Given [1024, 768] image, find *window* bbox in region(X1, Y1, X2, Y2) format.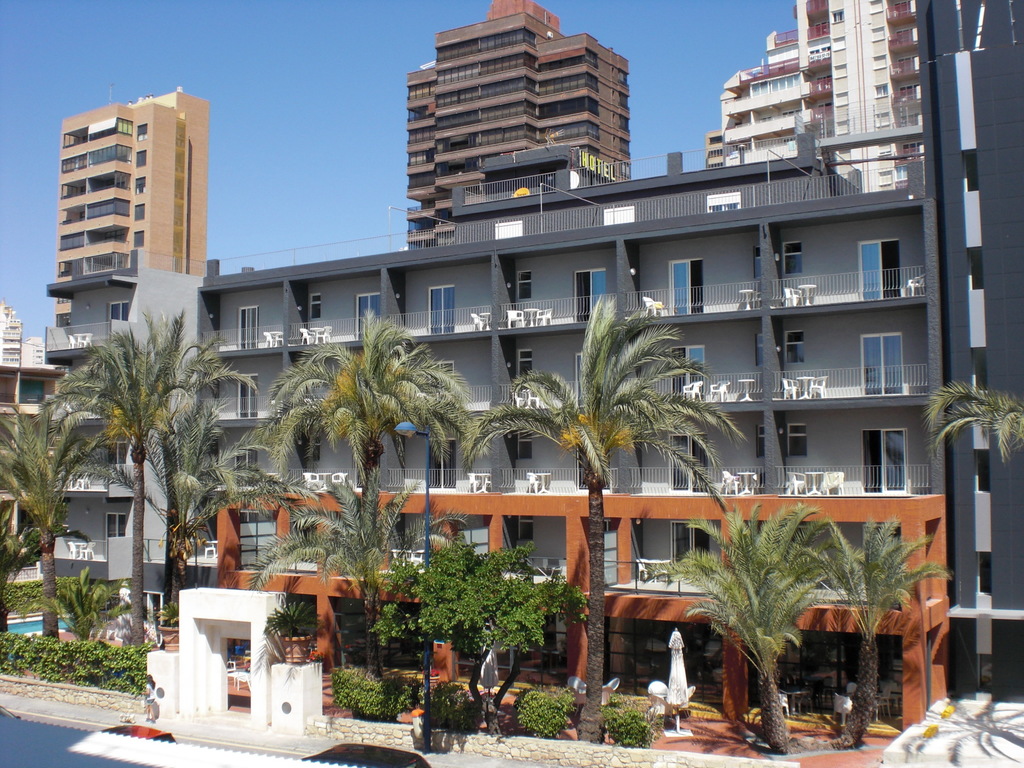
region(857, 241, 900, 301).
